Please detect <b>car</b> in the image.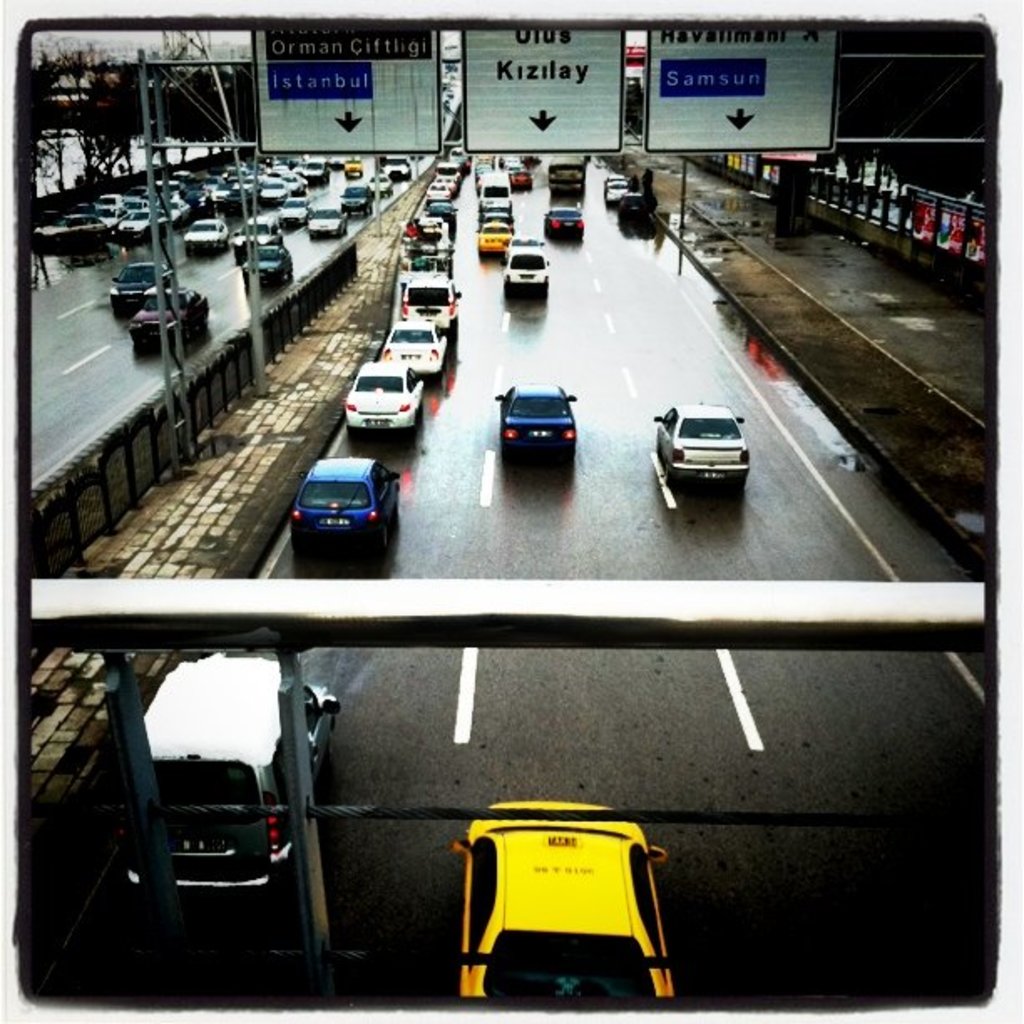
left=385, top=161, right=412, bottom=182.
